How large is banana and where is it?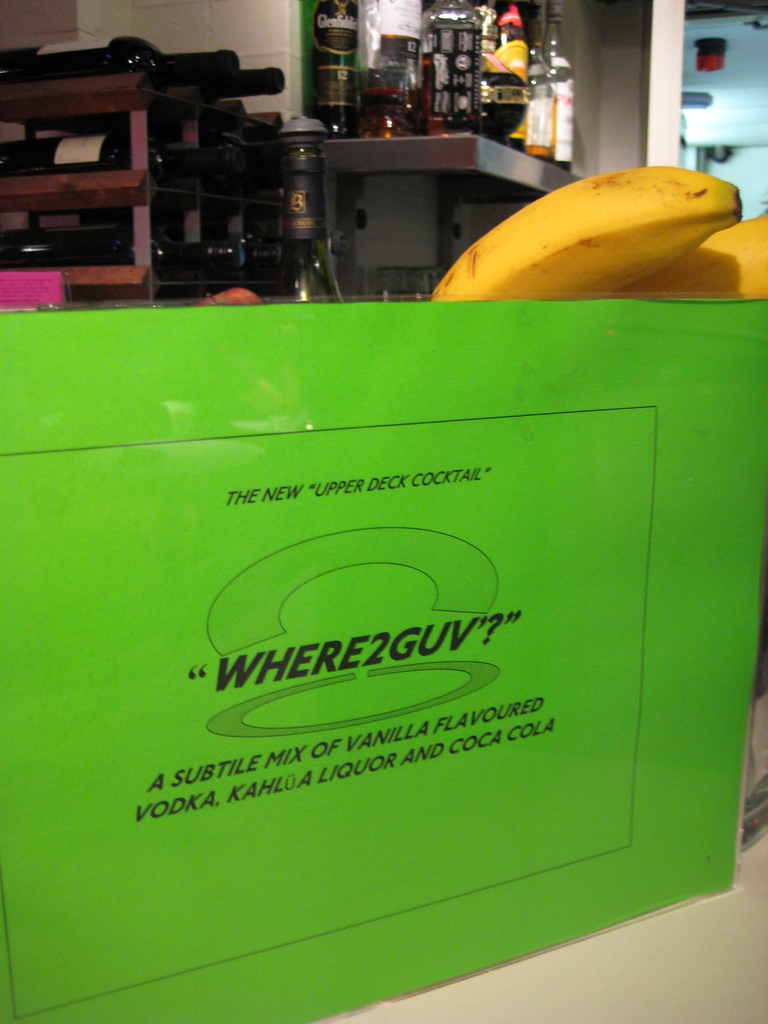
Bounding box: <box>418,140,766,294</box>.
